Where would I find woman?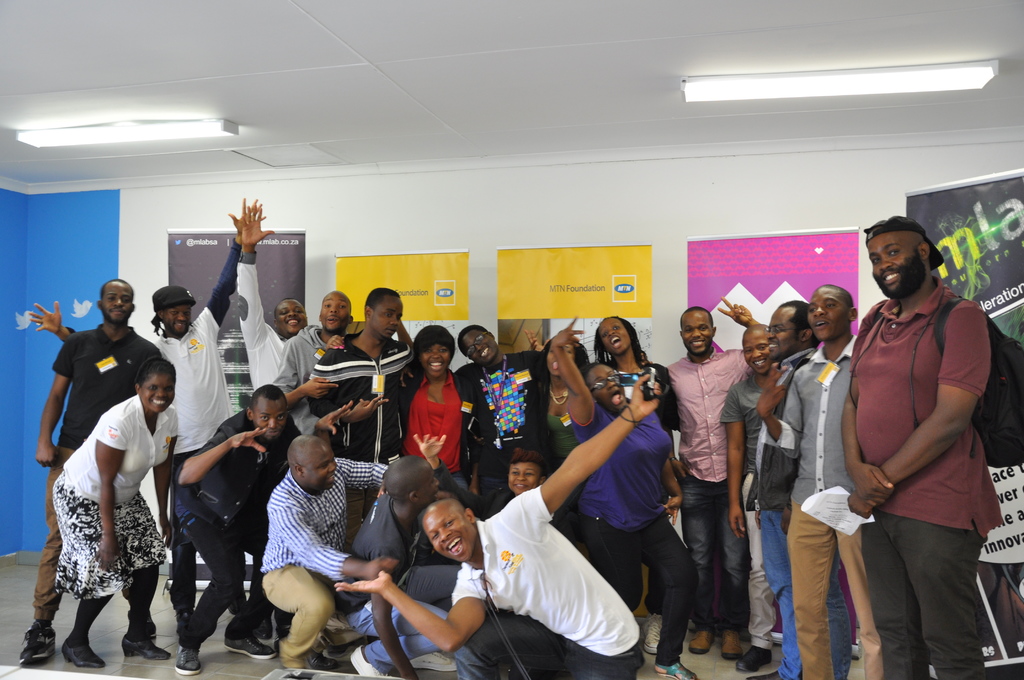
At (left=326, top=321, right=472, bottom=496).
